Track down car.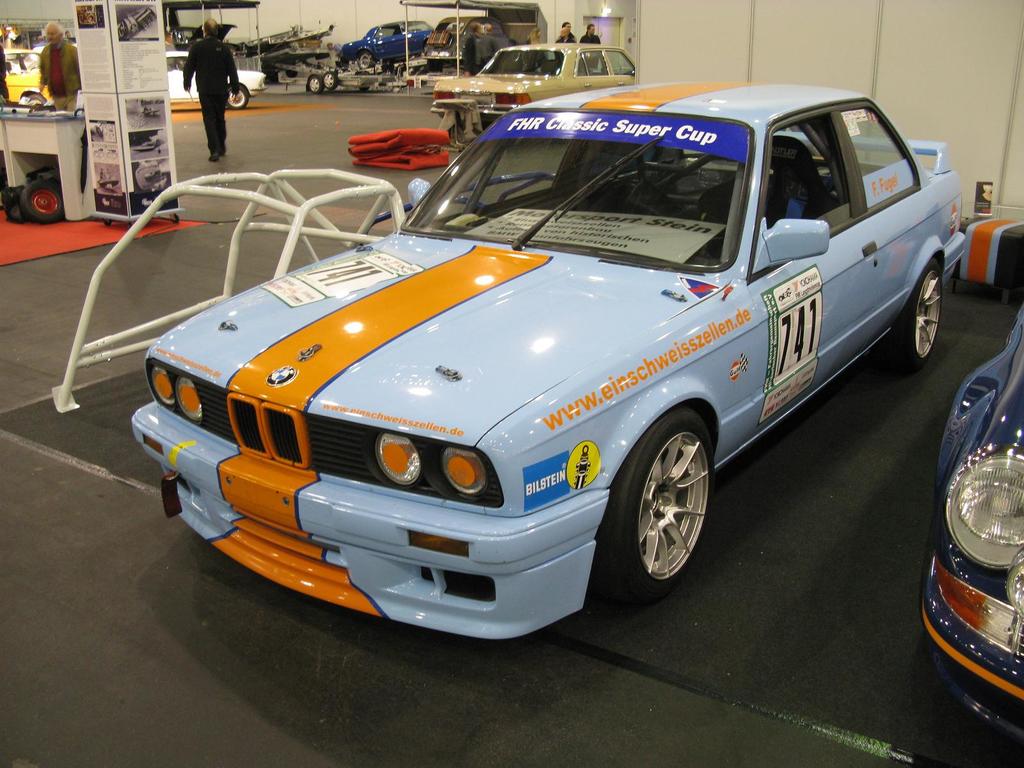
Tracked to detection(340, 20, 433, 69).
